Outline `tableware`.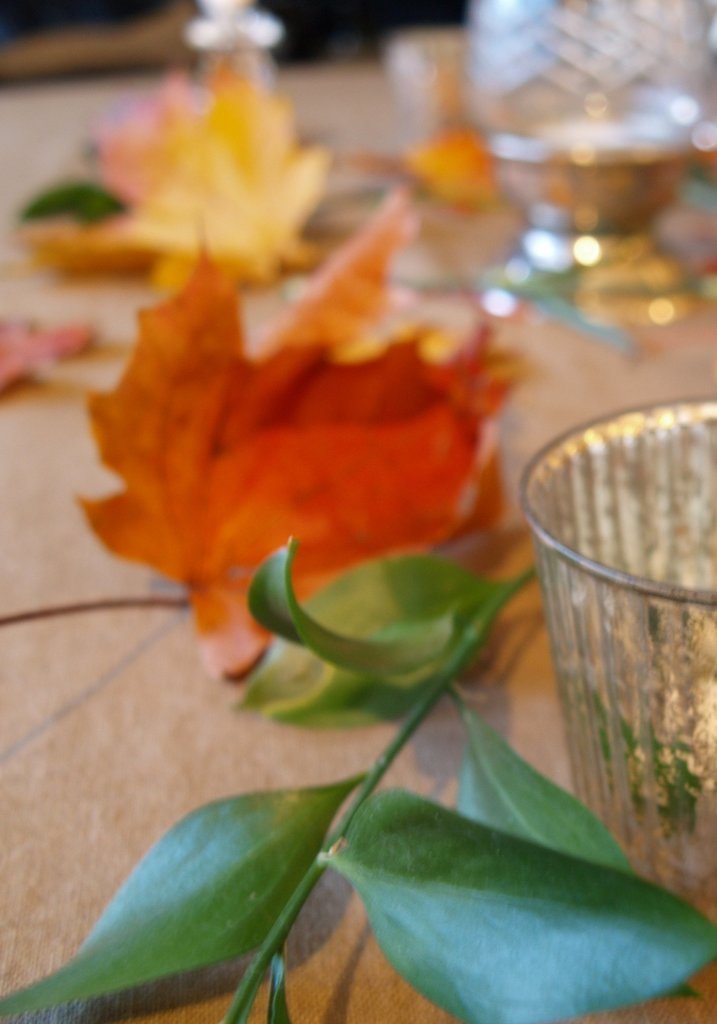
Outline: {"left": 522, "top": 400, "right": 716, "bottom": 922}.
